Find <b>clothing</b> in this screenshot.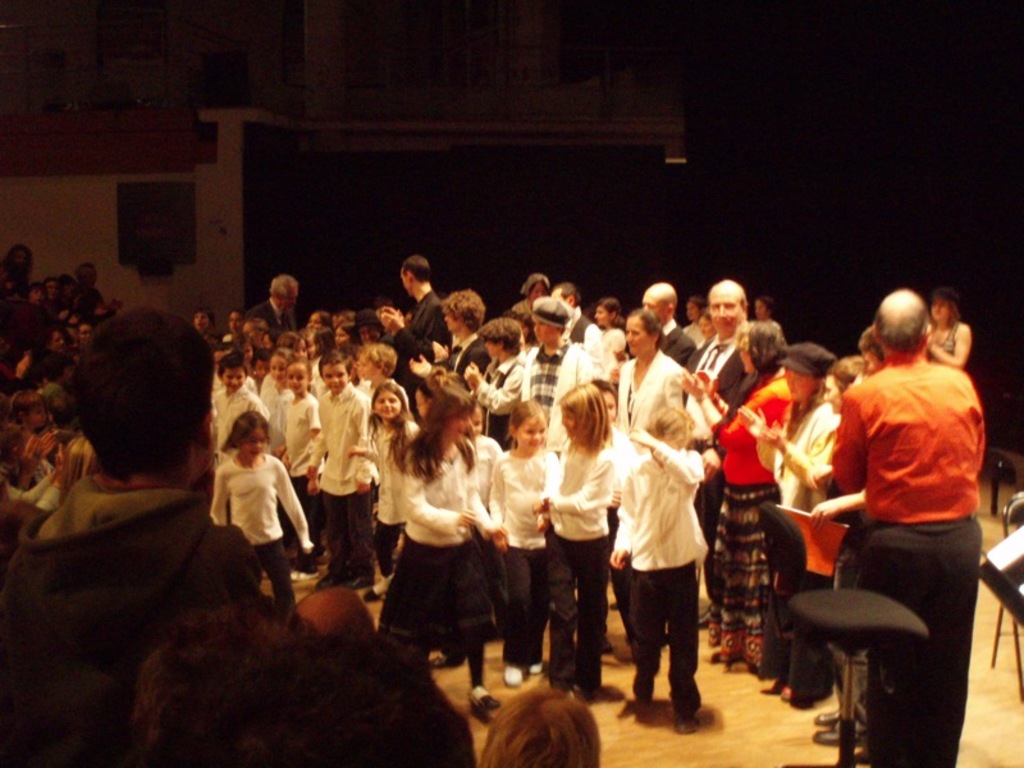
The bounding box for <b>clothing</b> is [left=310, top=388, right=380, bottom=572].
